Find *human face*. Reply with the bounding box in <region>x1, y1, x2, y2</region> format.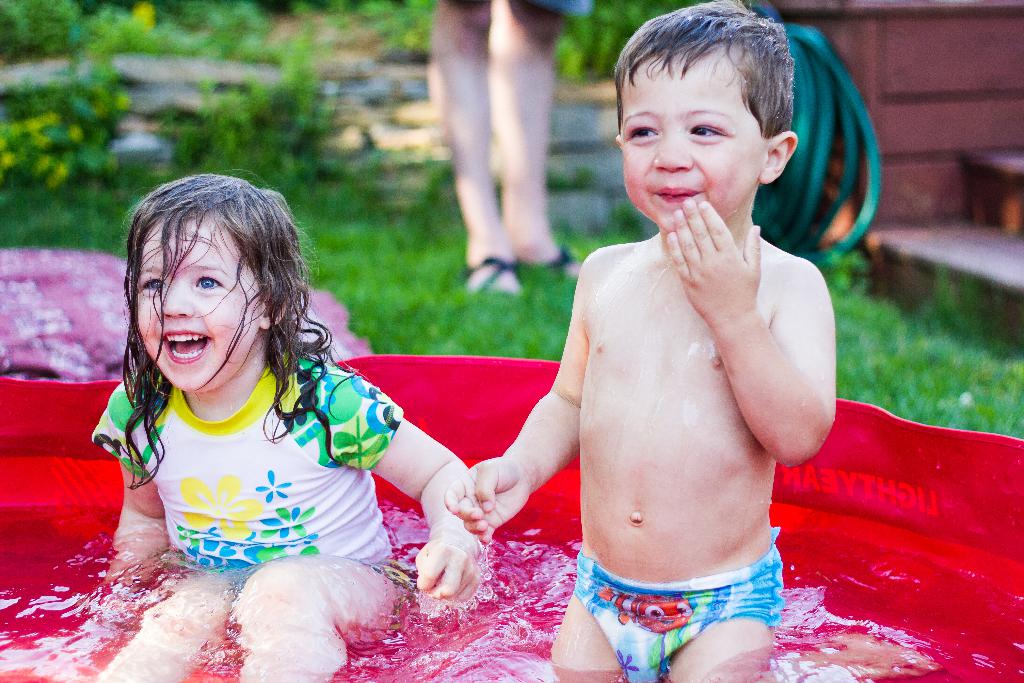
<region>624, 54, 761, 231</region>.
